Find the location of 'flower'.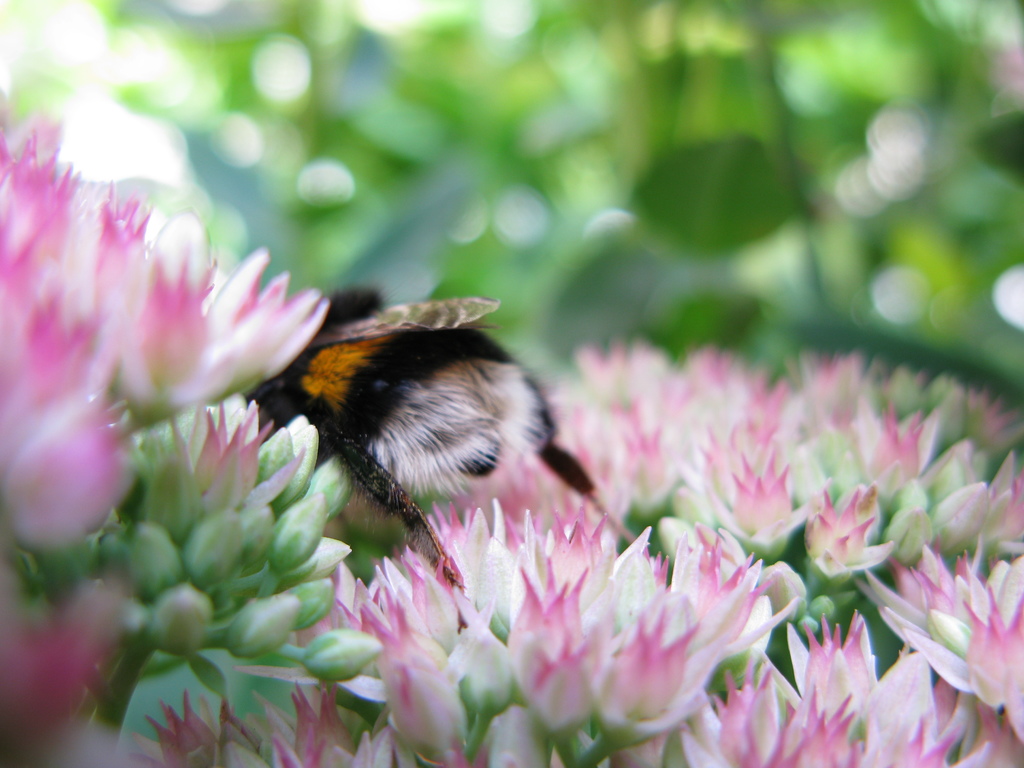
Location: Rect(879, 543, 1023, 740).
